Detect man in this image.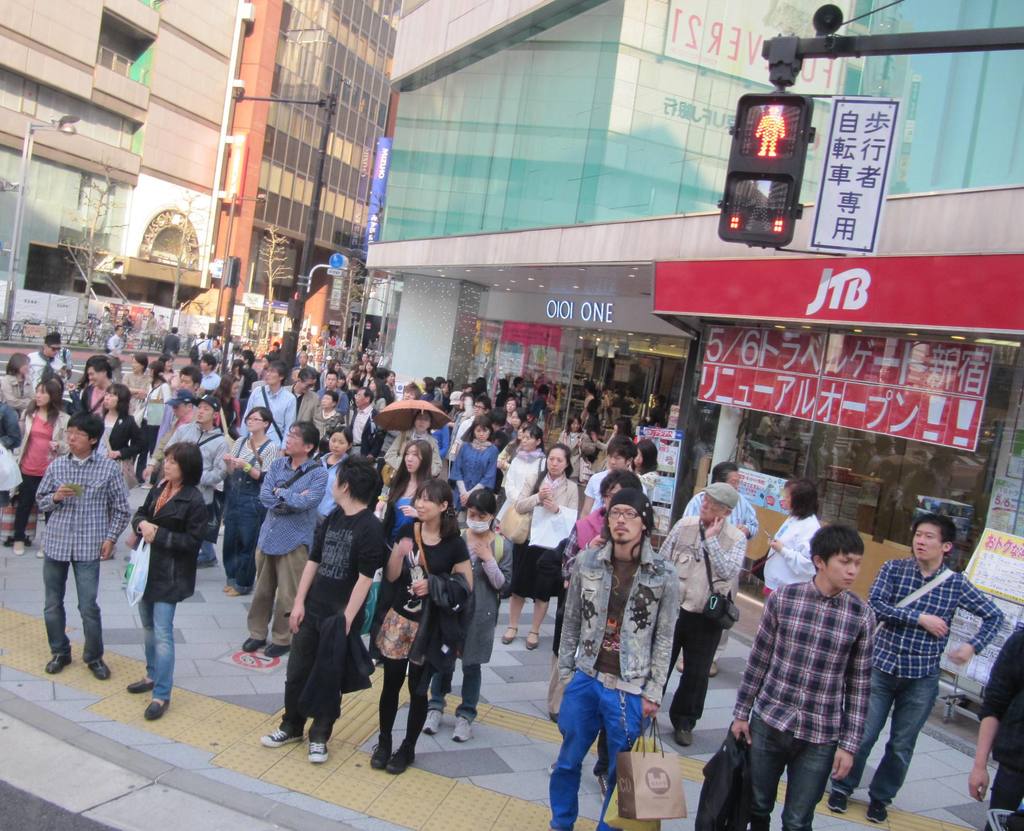
Detection: box=[140, 307, 161, 344].
